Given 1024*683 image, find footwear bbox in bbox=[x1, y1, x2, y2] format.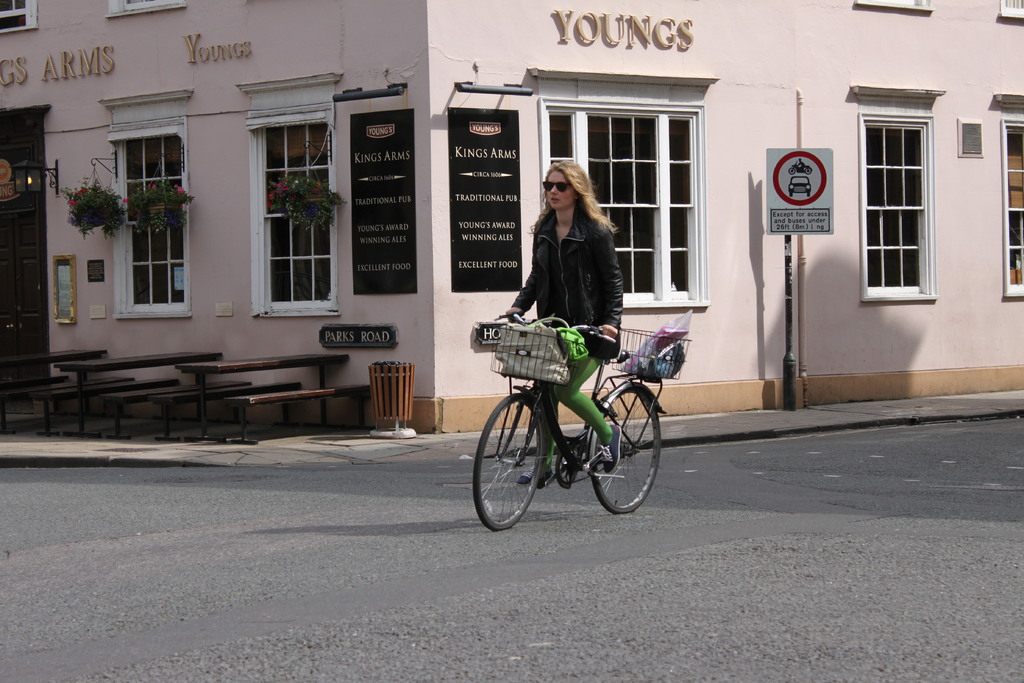
bbox=[515, 463, 553, 486].
